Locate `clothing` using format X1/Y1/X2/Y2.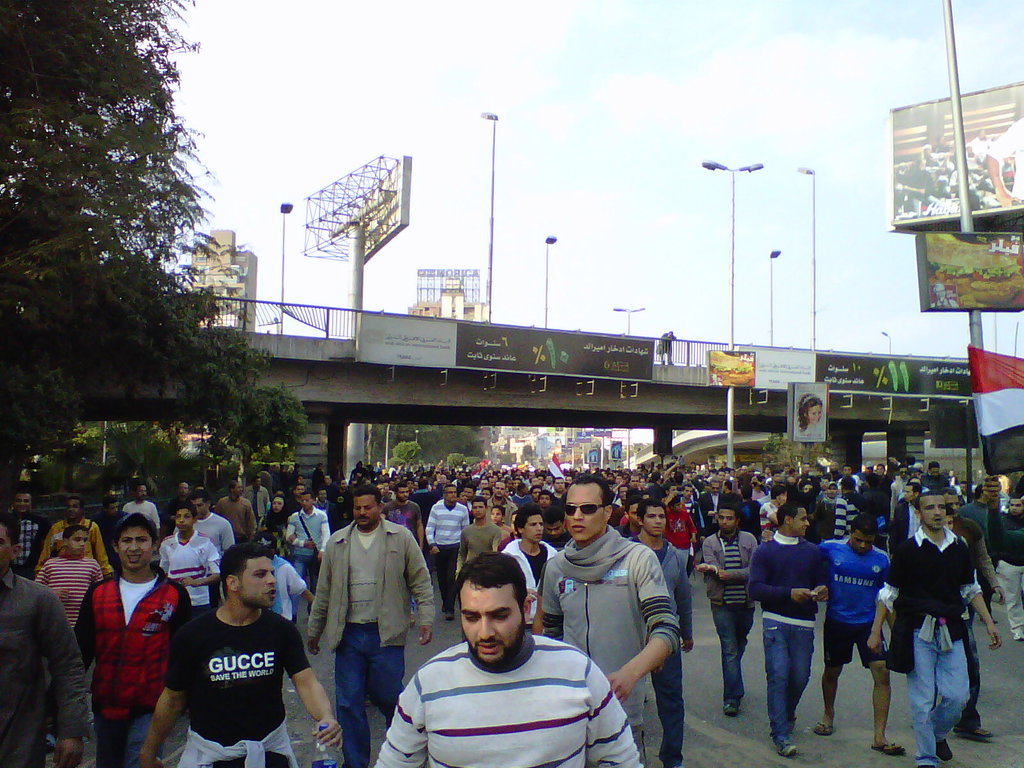
637/527/690/767.
